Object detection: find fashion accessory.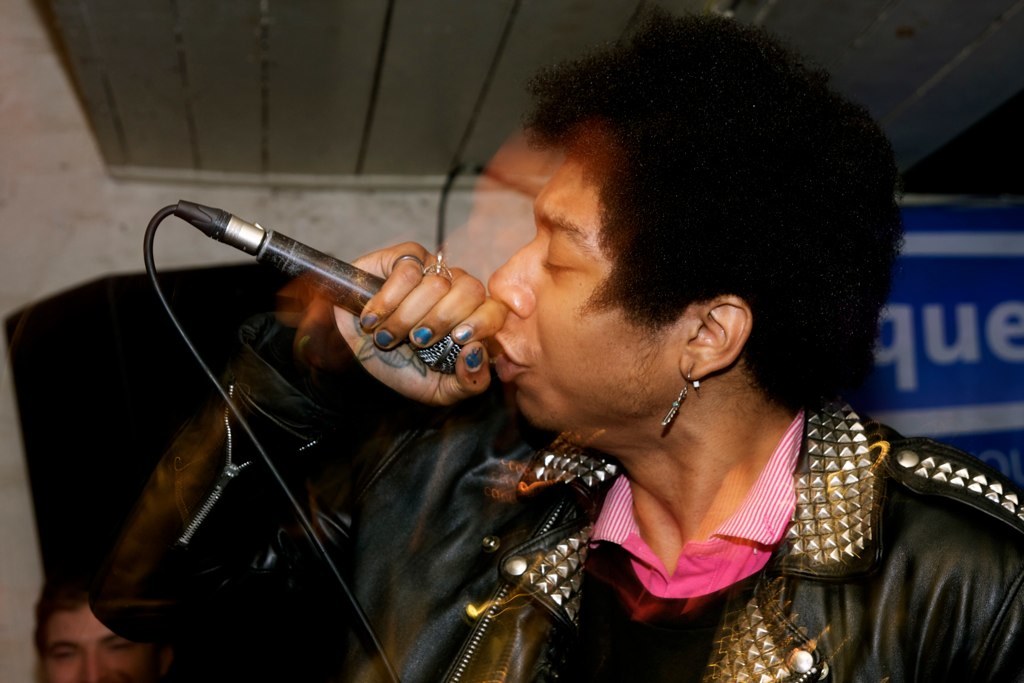
(395, 248, 425, 272).
